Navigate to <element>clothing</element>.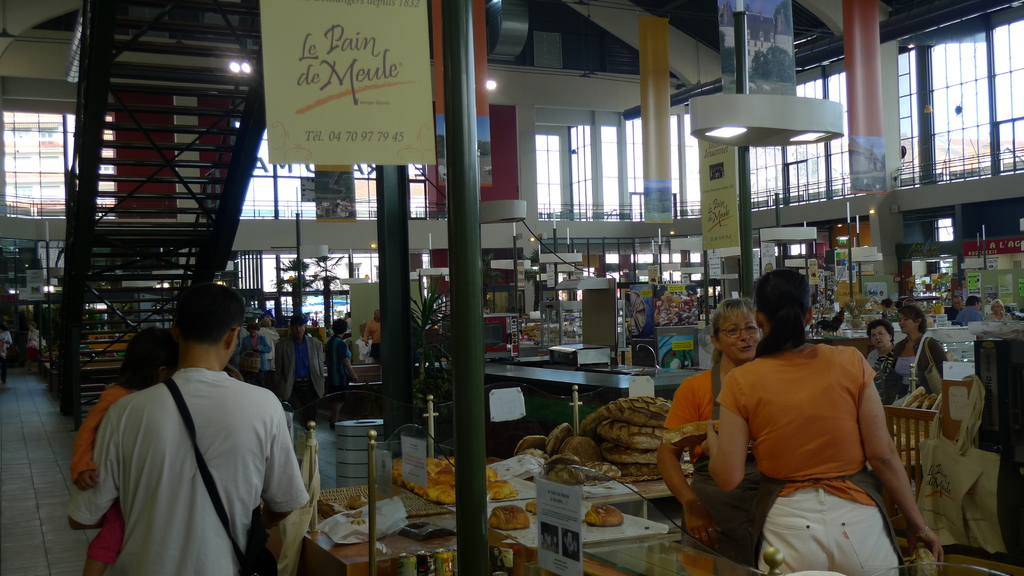
Navigation target: rect(893, 338, 934, 388).
